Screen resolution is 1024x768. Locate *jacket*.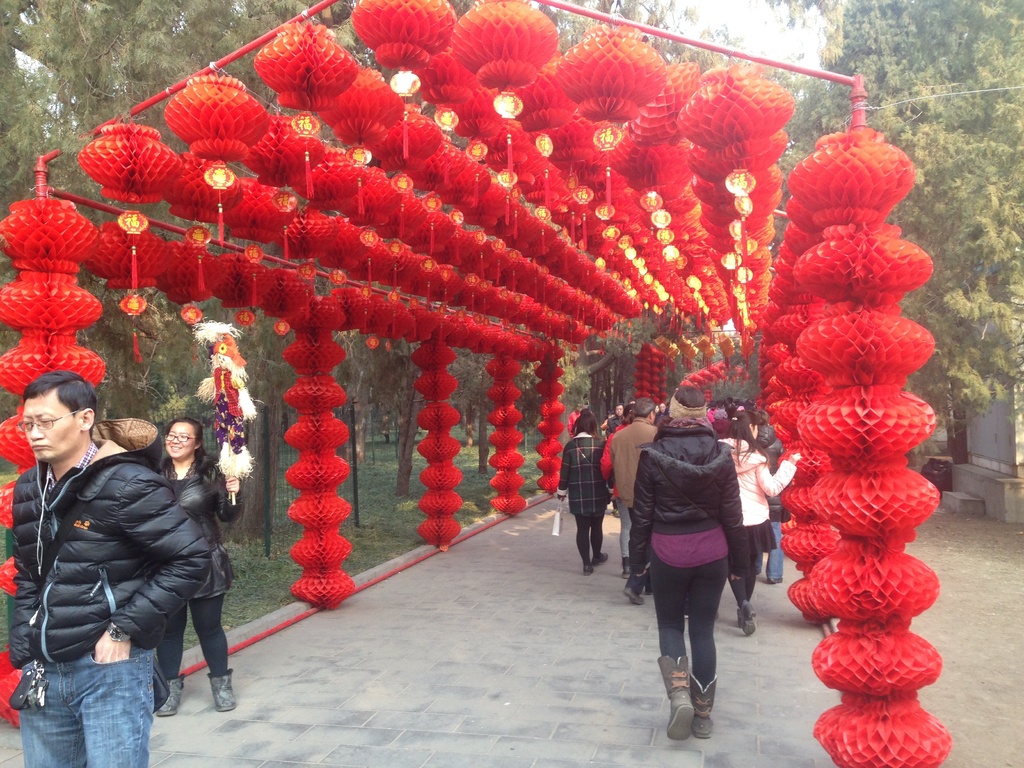
bbox=[558, 431, 616, 520].
